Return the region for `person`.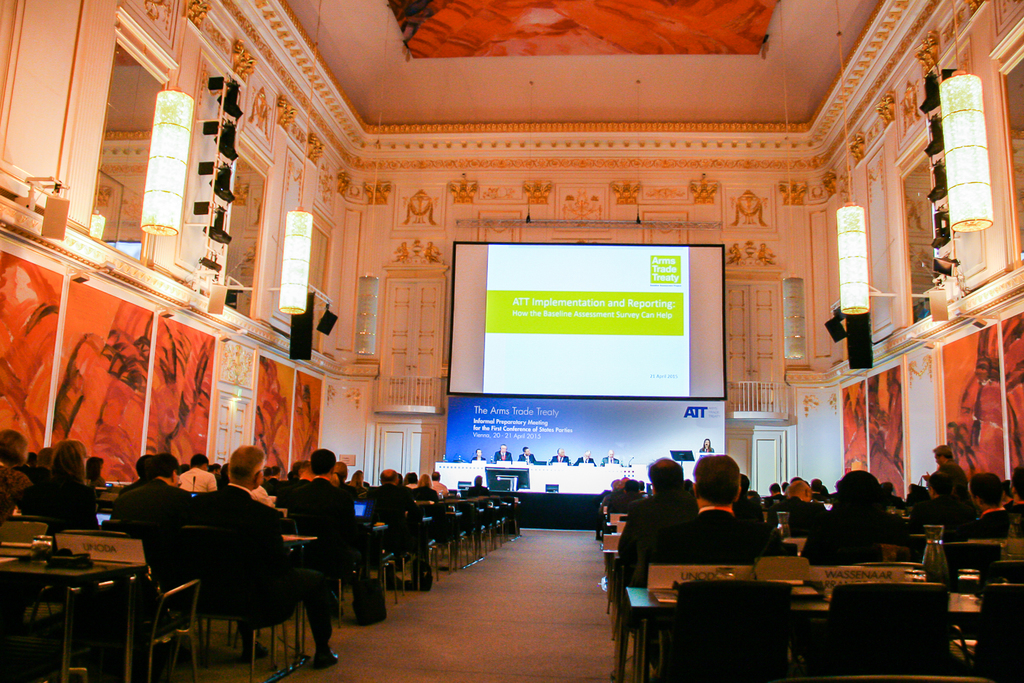
<box>698,434,717,459</box>.
